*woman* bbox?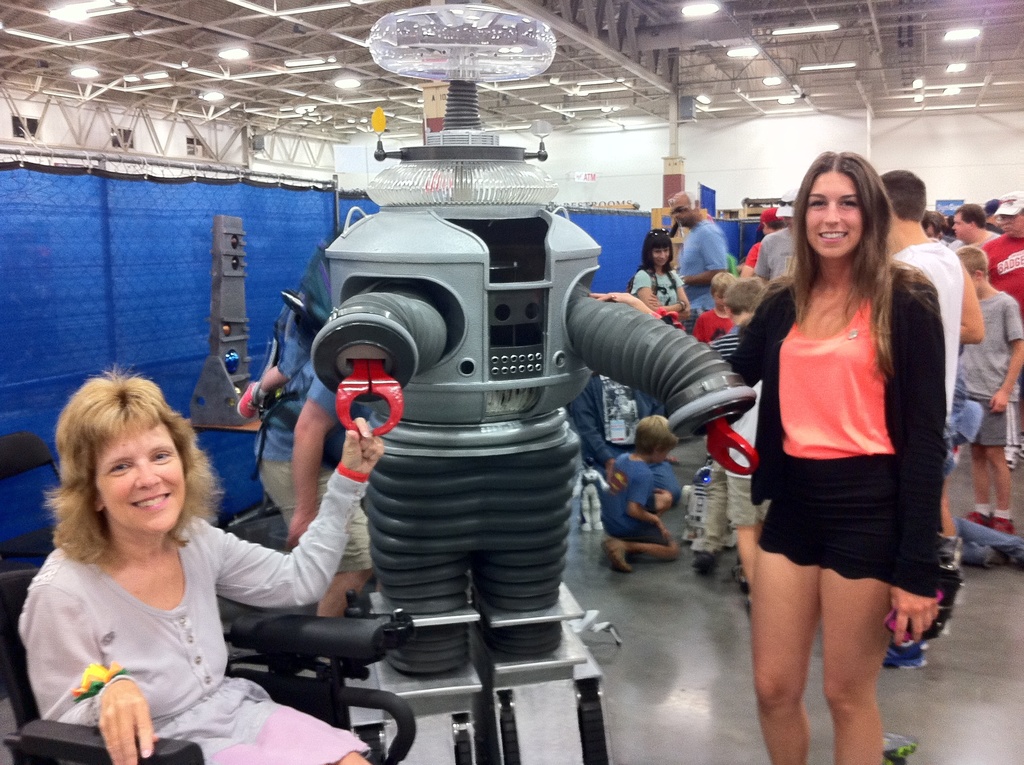
x1=588 y1=145 x2=945 y2=764
